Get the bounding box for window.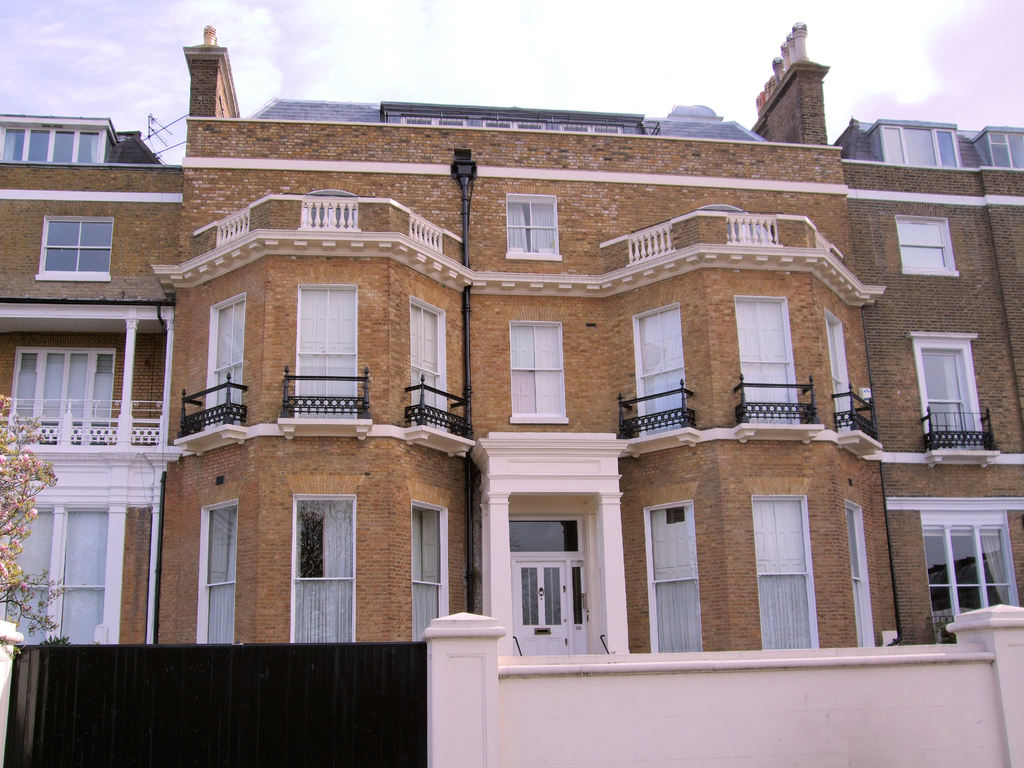
rect(411, 294, 454, 433).
